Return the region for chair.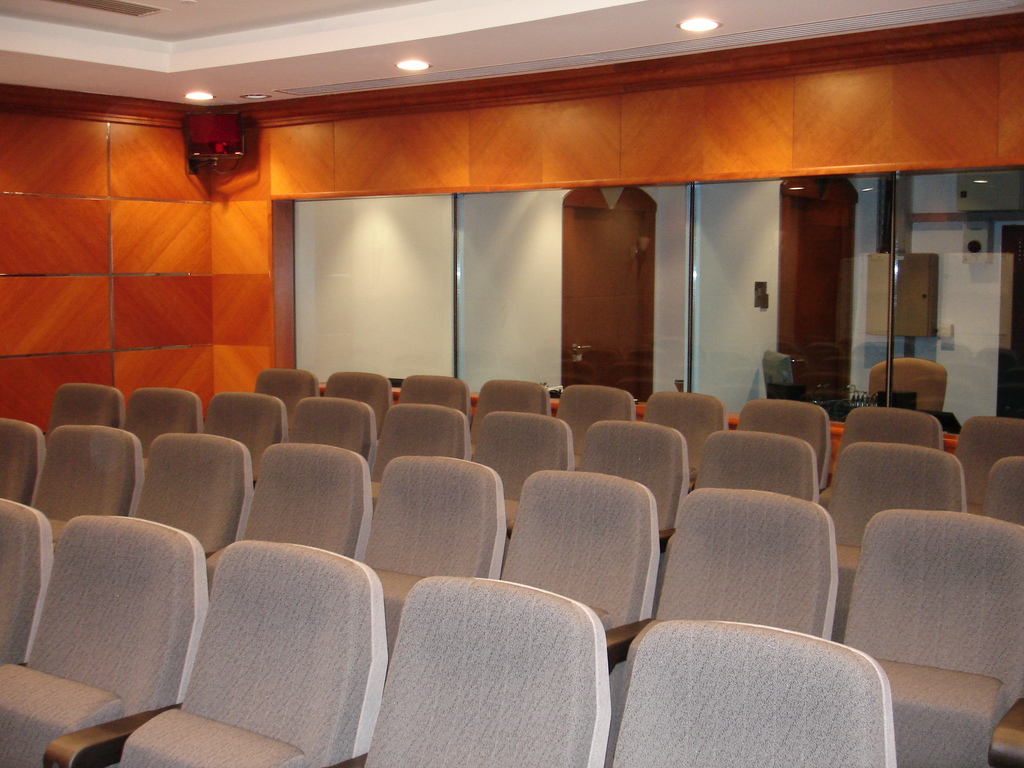
992:457:1023:535.
